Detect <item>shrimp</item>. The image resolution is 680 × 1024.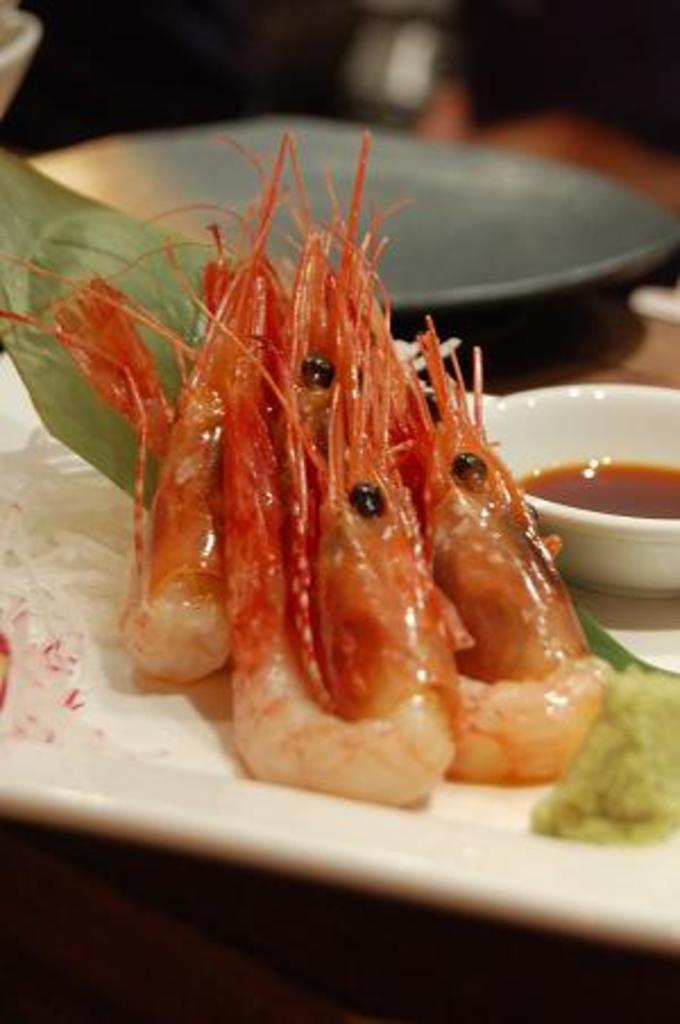
bbox(220, 134, 456, 795).
